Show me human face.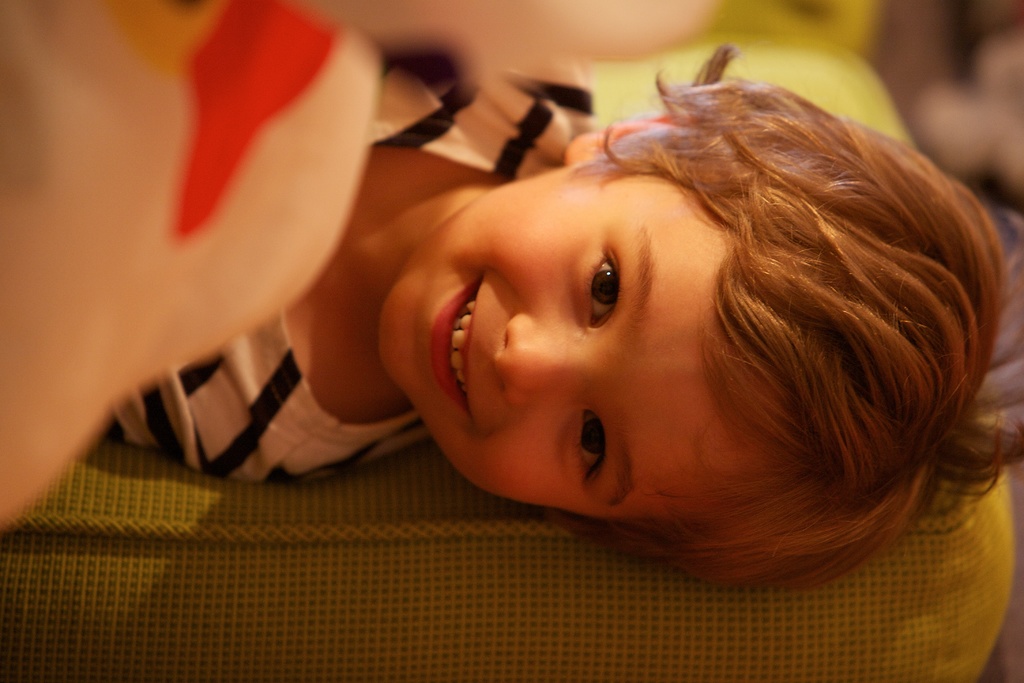
human face is here: pyautogui.locateOnScreen(378, 152, 805, 523).
